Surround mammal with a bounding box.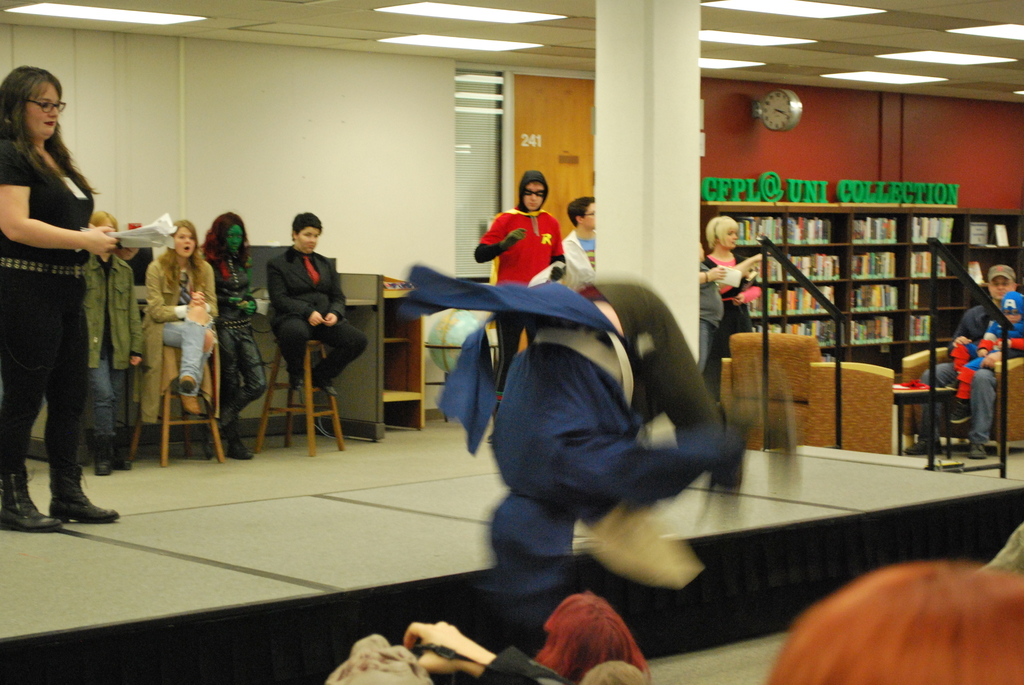
476,169,566,438.
